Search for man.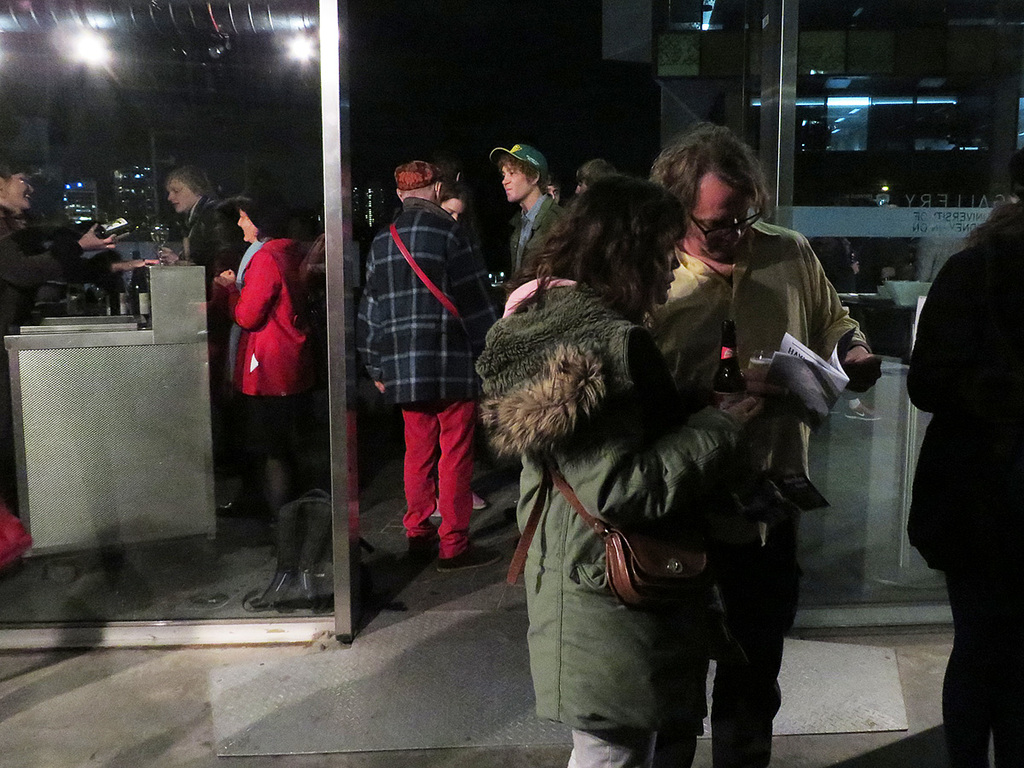
Found at [left=342, top=157, right=500, bottom=596].
